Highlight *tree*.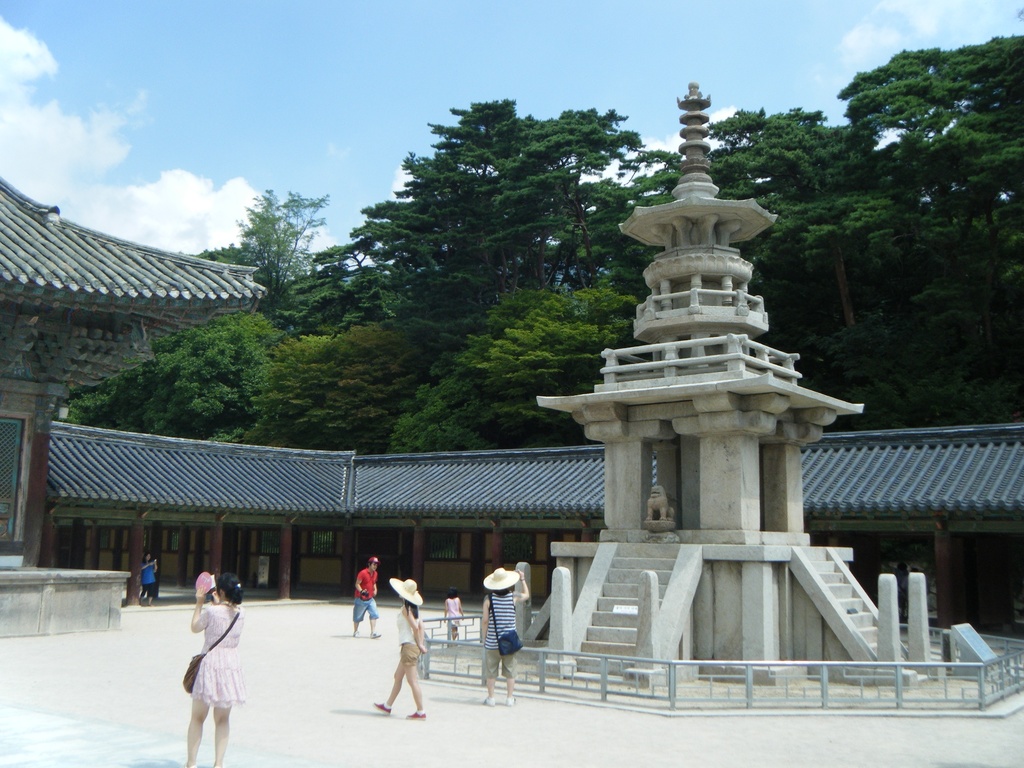
Highlighted region: Rect(841, 31, 1023, 232).
